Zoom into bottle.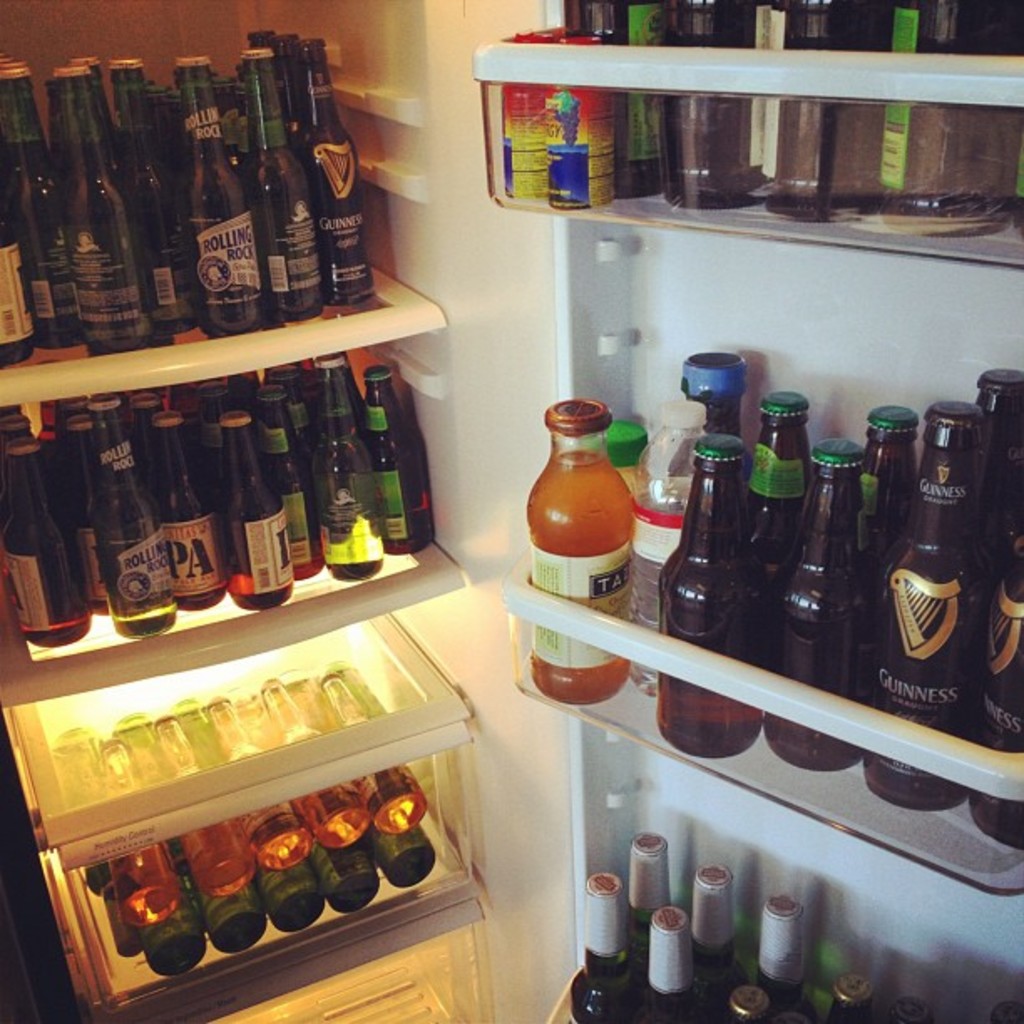
Zoom target: crop(109, 840, 186, 924).
